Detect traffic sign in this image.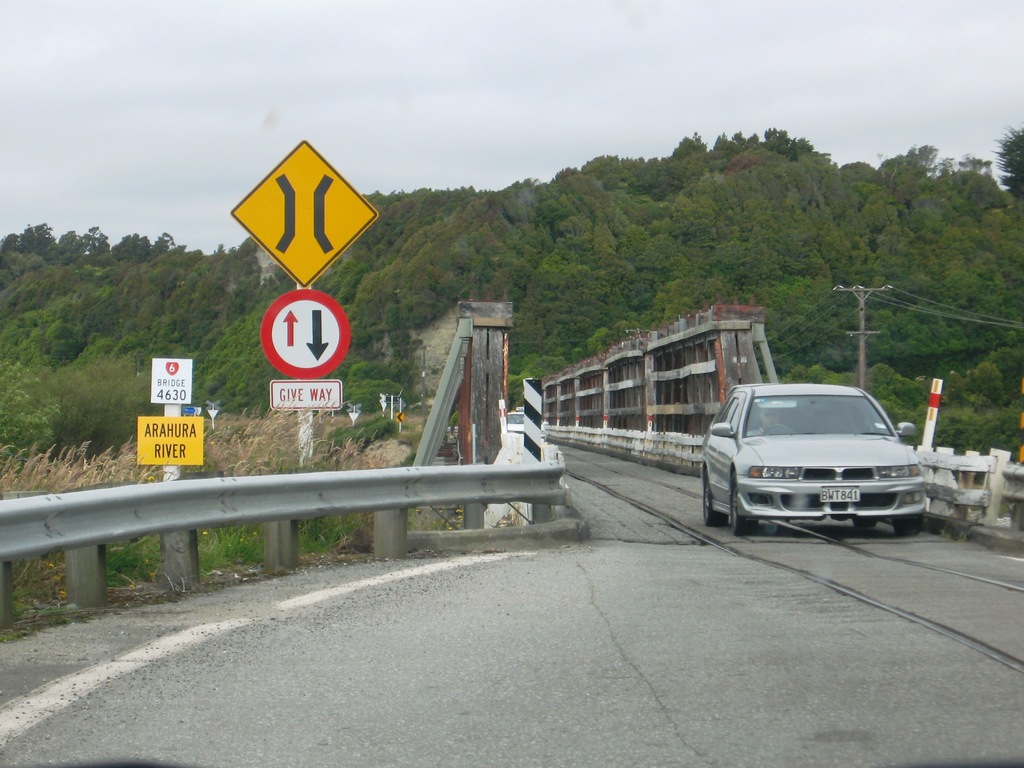
Detection: crop(259, 285, 355, 380).
